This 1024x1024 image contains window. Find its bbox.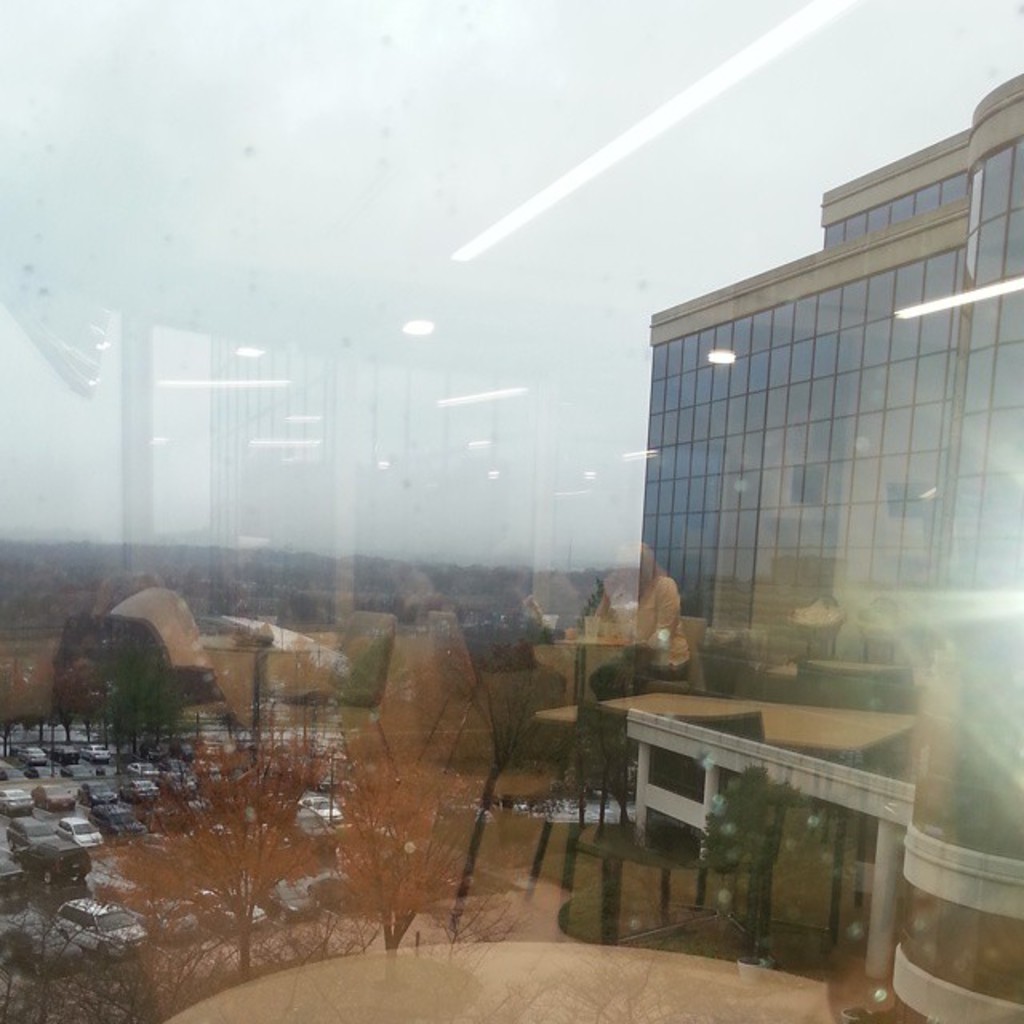
box=[822, 173, 970, 256].
